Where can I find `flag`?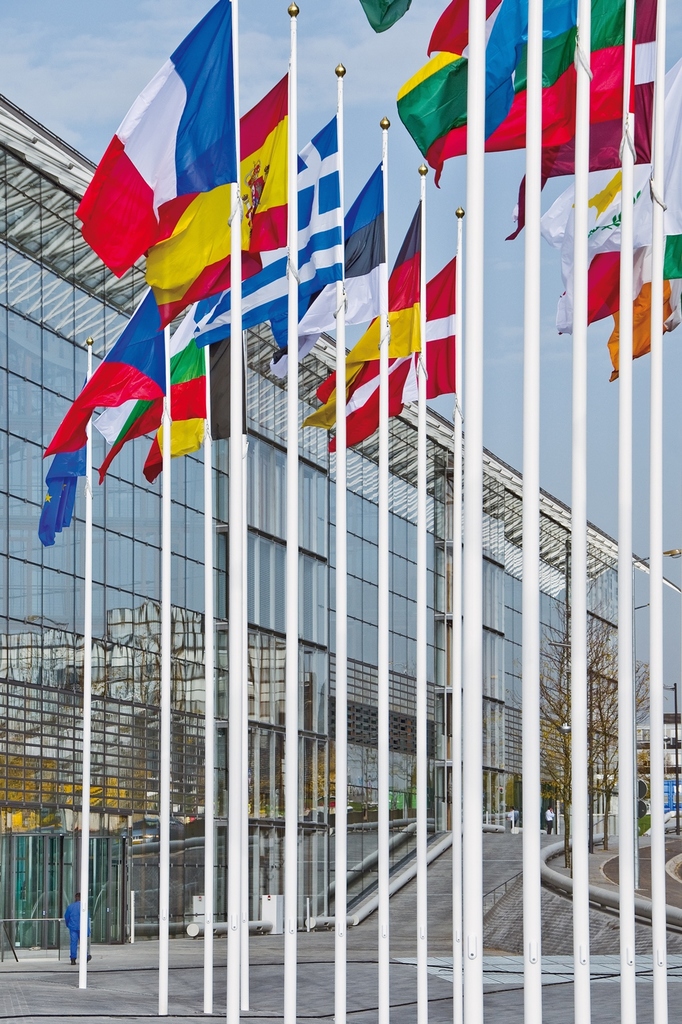
You can find it at [left=263, top=159, right=383, bottom=386].
